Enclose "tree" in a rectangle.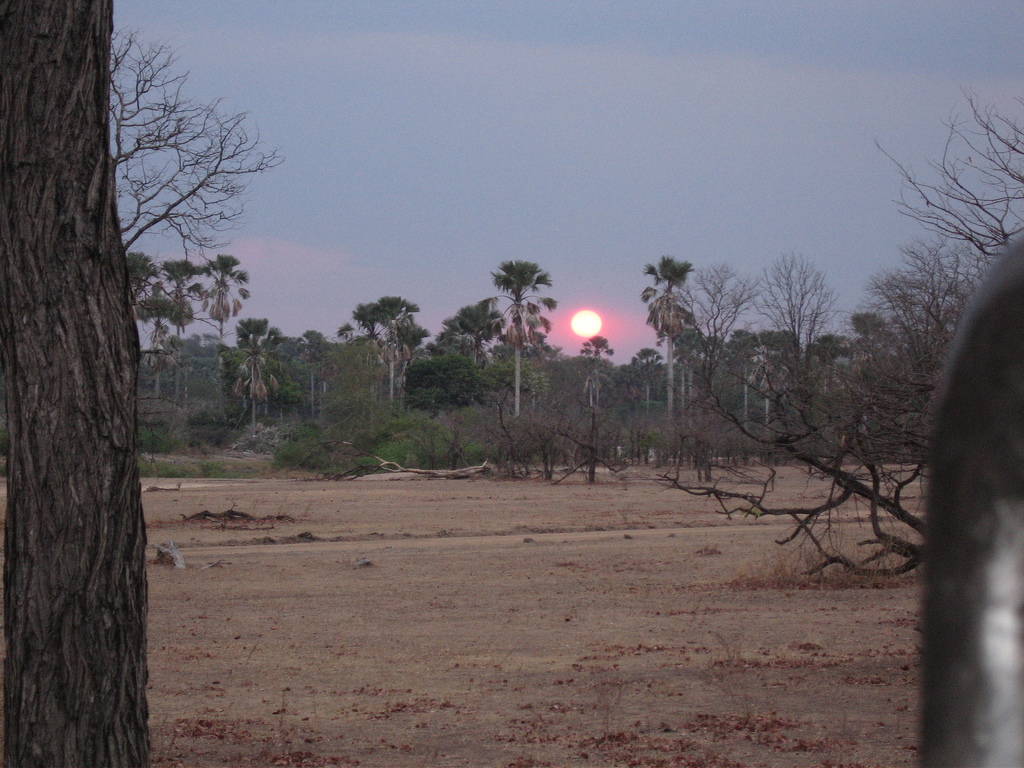
(x1=116, y1=27, x2=280, y2=257).
